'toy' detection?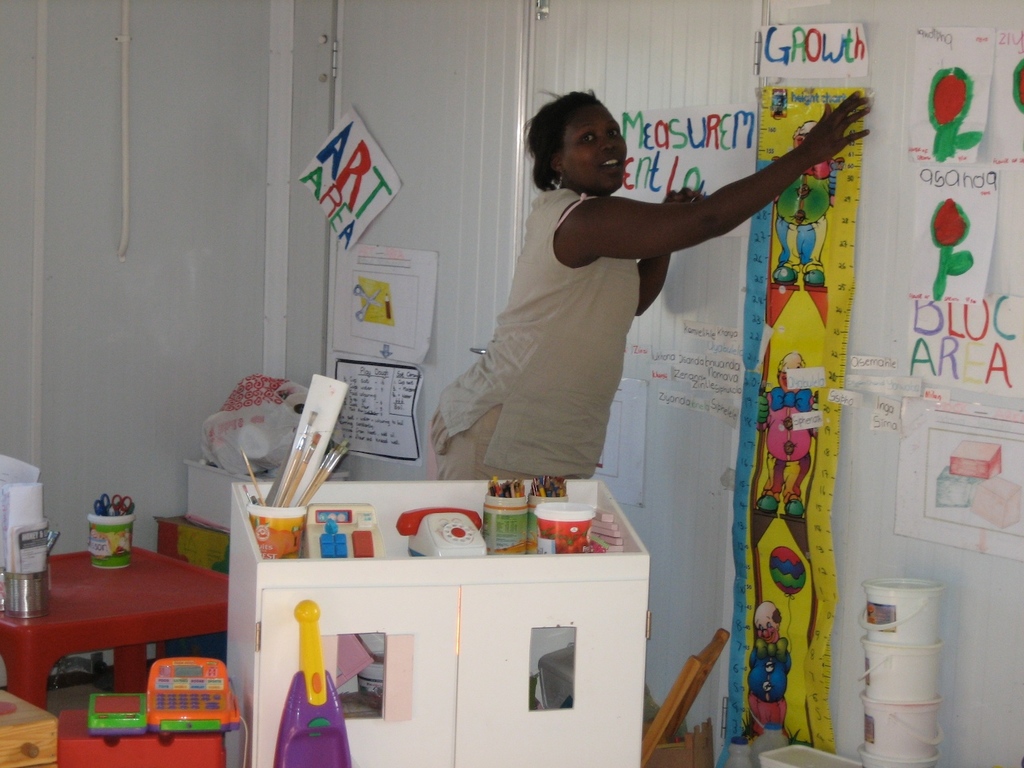
(771,122,841,288)
